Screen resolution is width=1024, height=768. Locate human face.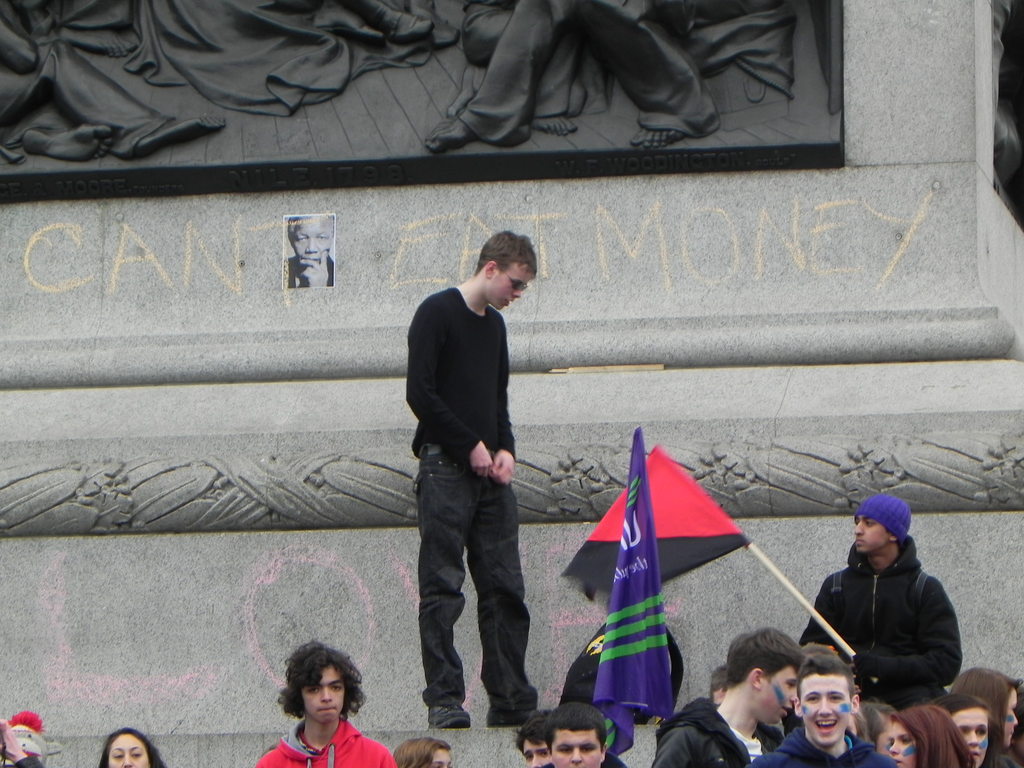
948 712 986 764.
